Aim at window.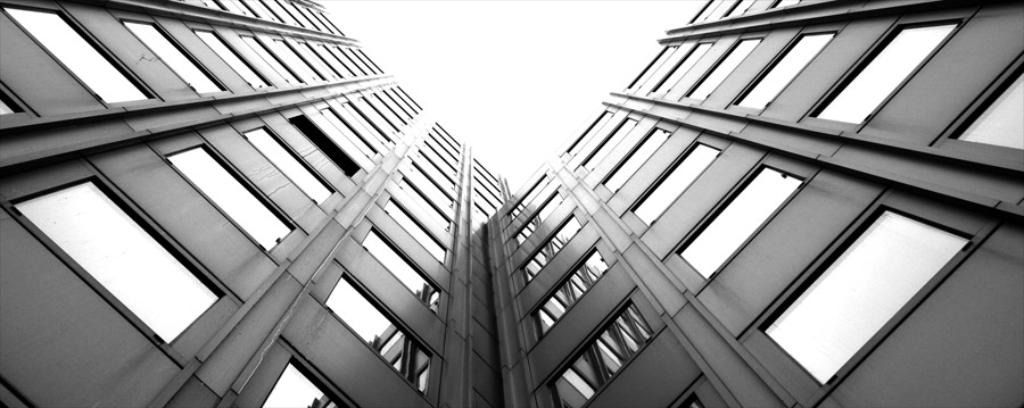
Aimed at <box>669,159,811,276</box>.
